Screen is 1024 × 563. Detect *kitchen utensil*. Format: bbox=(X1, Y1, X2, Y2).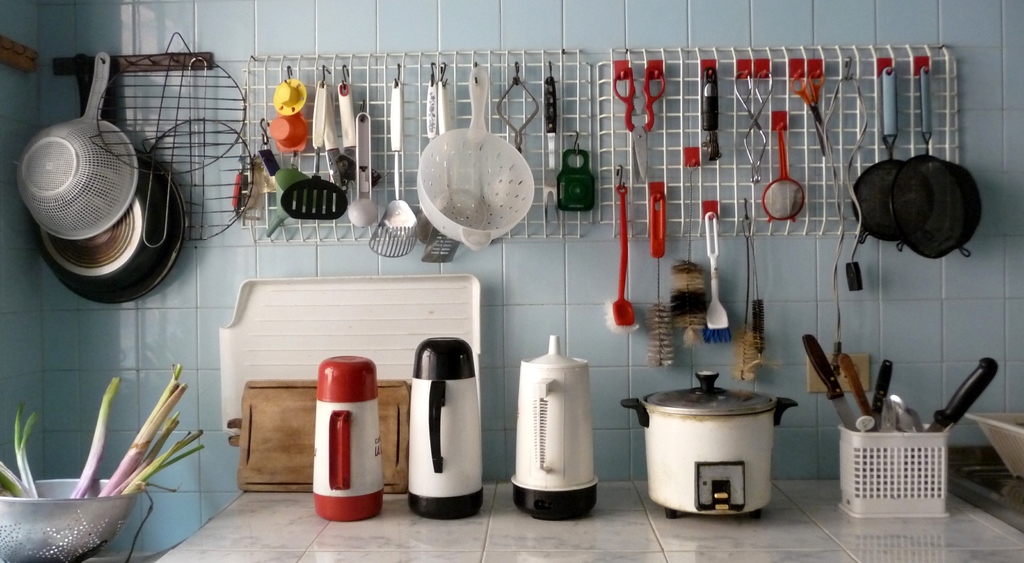
bbox=(280, 74, 349, 218).
